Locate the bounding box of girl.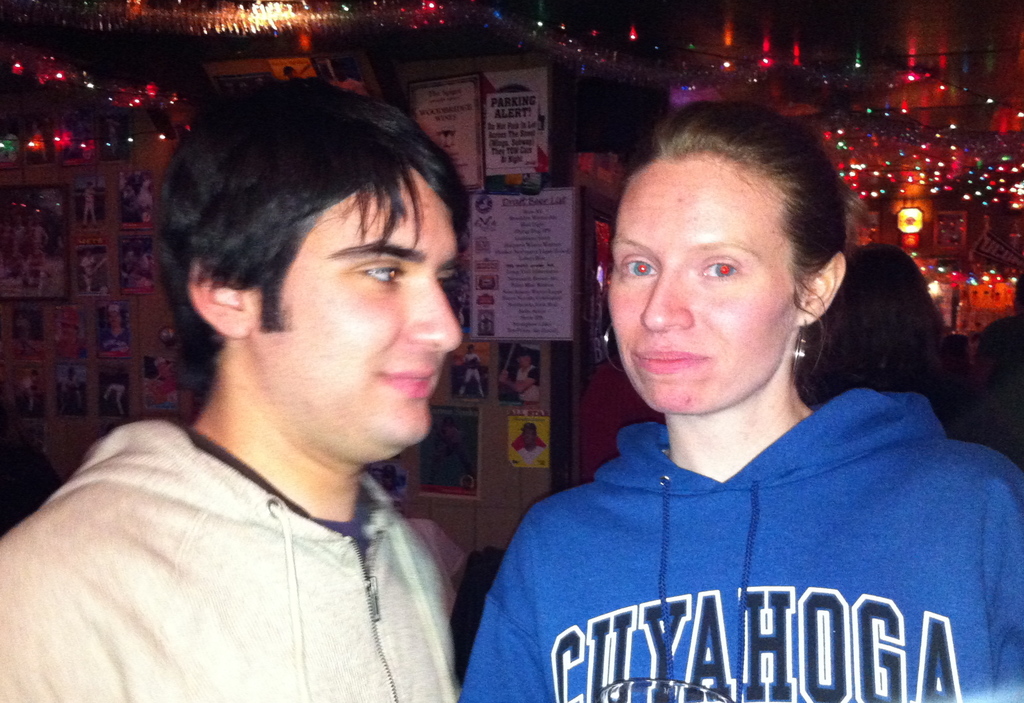
Bounding box: {"left": 461, "top": 102, "right": 1023, "bottom": 702}.
